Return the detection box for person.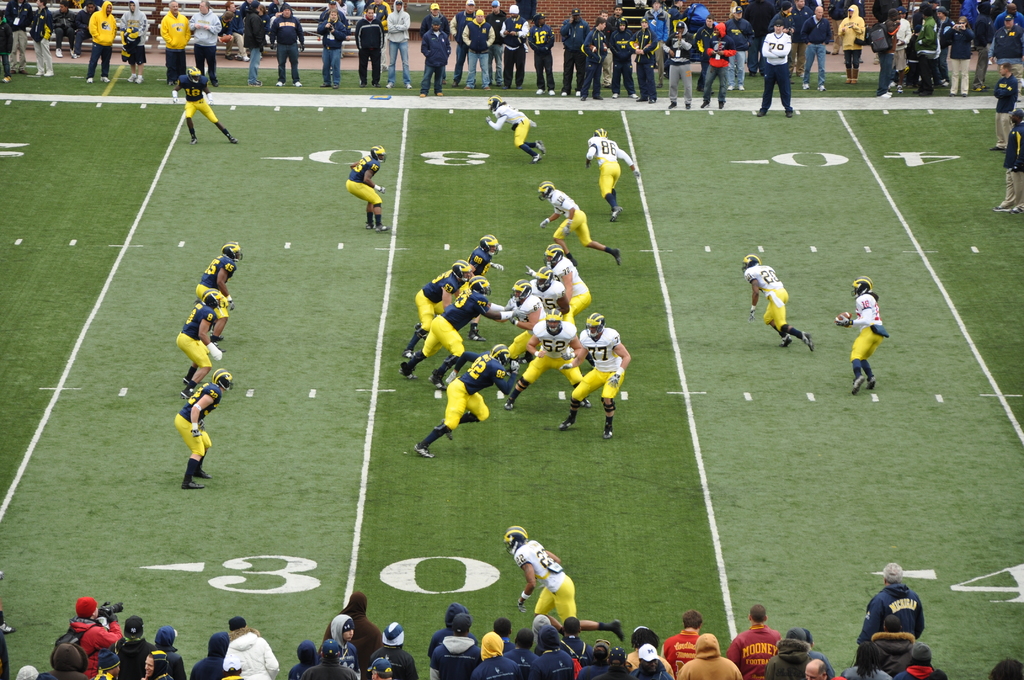
rect(559, 312, 631, 440).
